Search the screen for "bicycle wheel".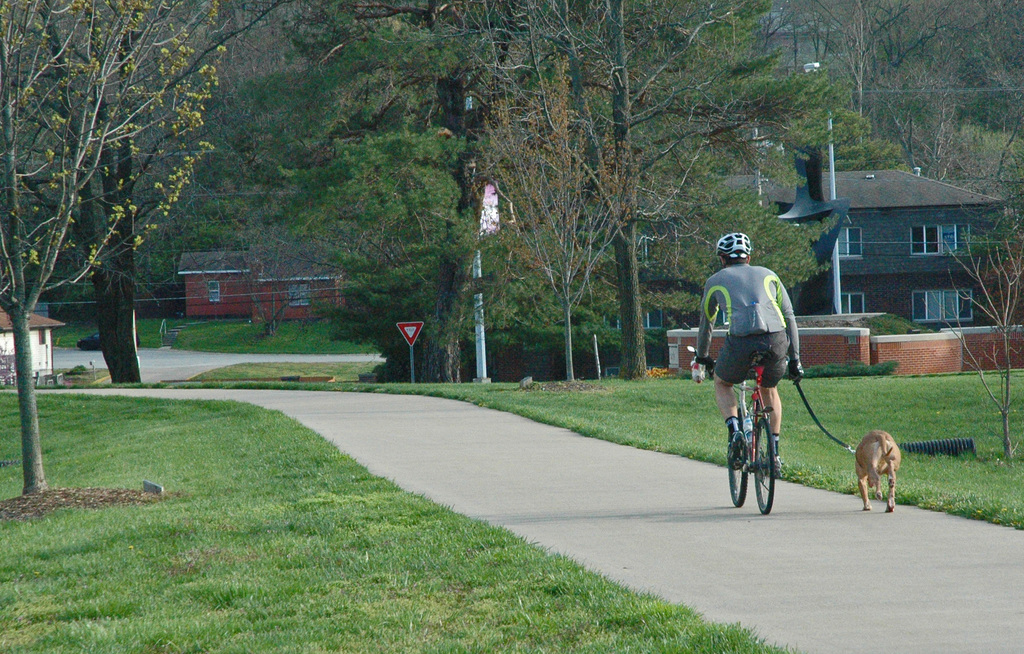
Found at box(749, 417, 781, 522).
